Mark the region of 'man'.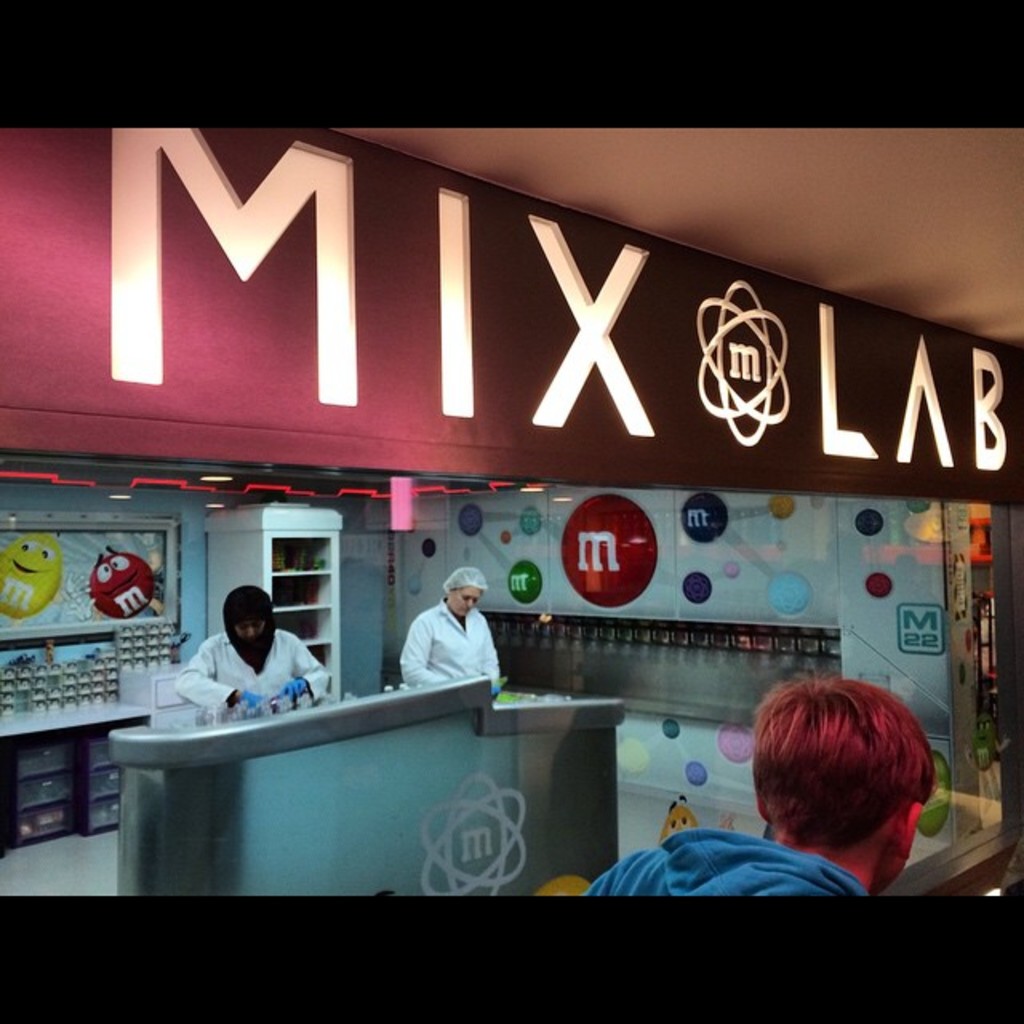
Region: (398, 581, 515, 717).
